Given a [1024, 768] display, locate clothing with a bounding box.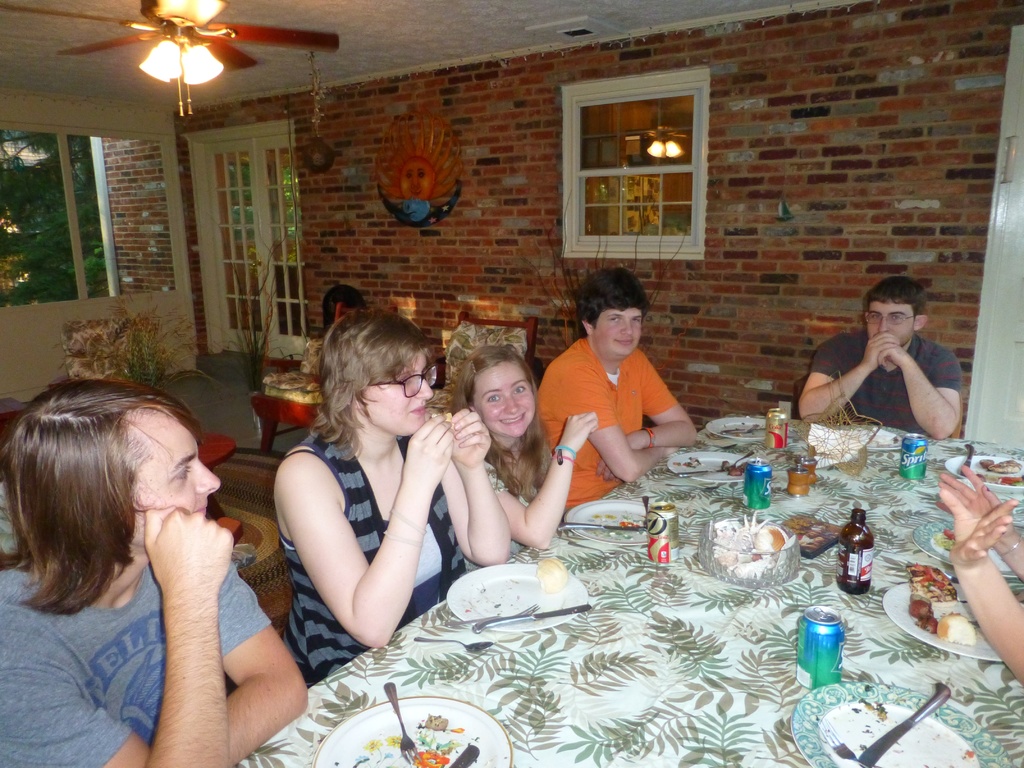
Located: left=545, top=305, right=693, bottom=487.
